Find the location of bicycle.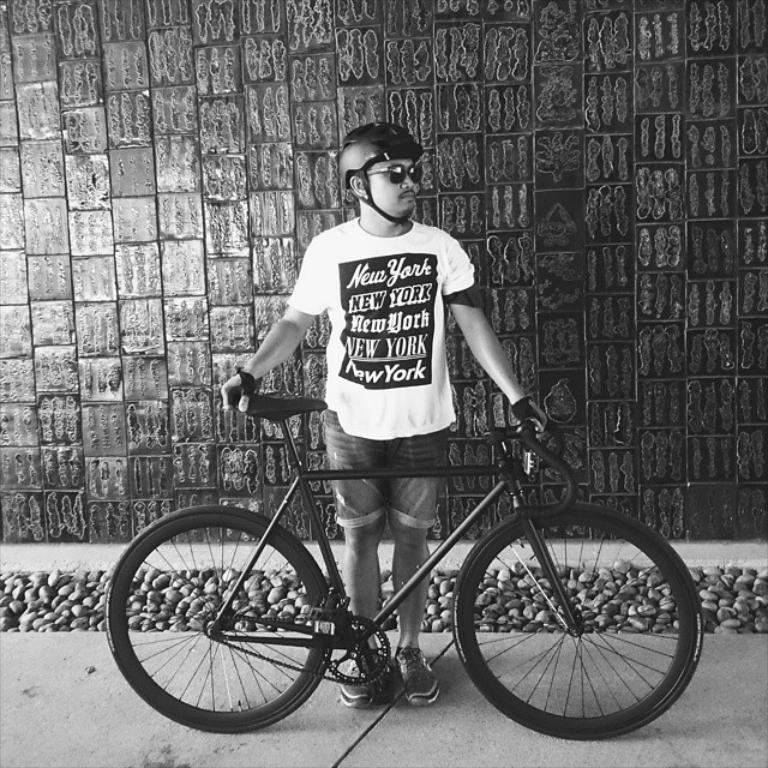
Location: [left=103, top=390, right=706, bottom=745].
